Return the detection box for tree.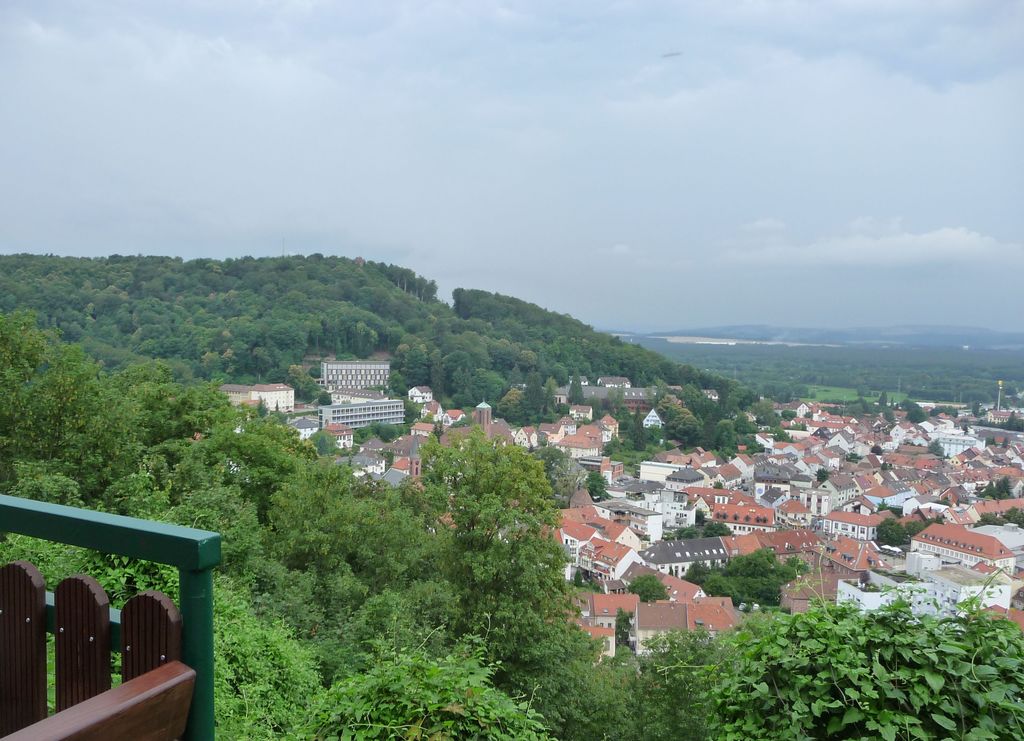
box(615, 604, 630, 646).
